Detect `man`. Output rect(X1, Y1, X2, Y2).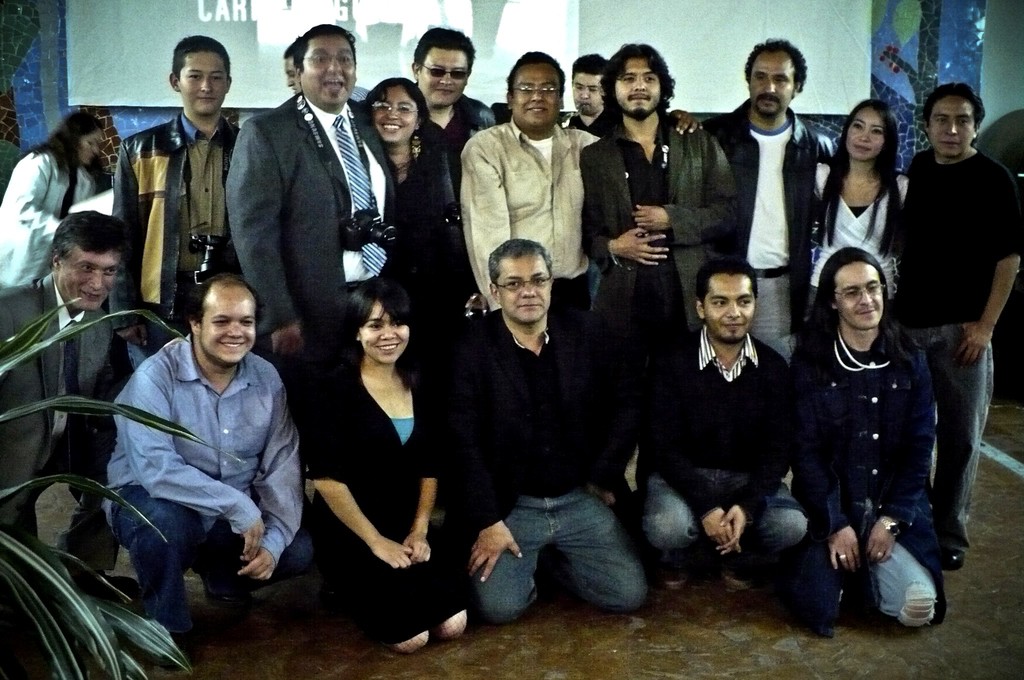
rect(406, 25, 507, 164).
